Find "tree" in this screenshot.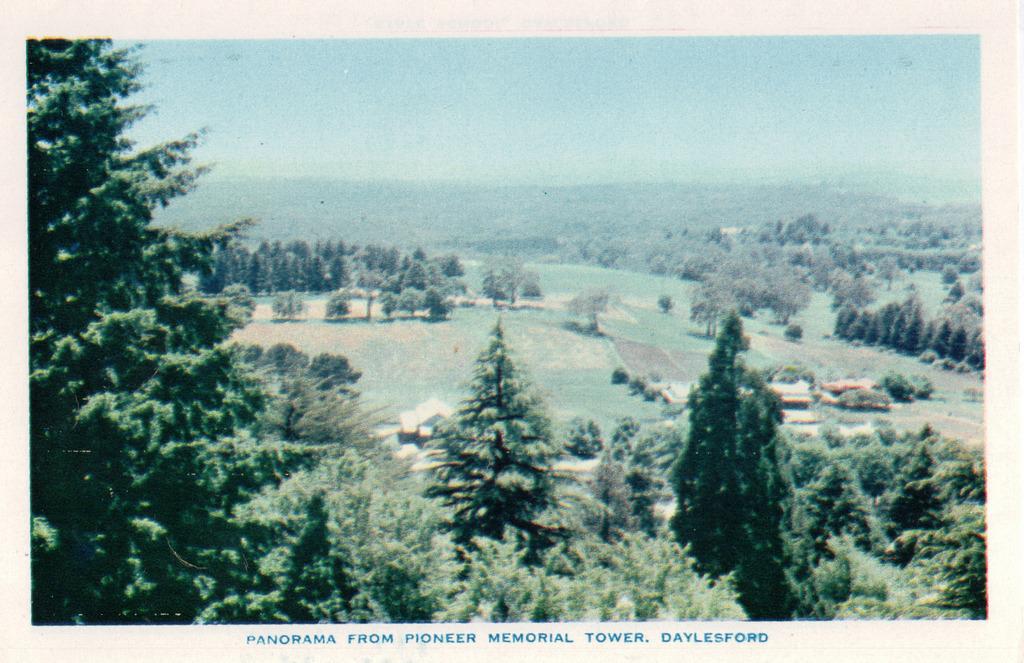
The bounding box for "tree" is bbox(26, 28, 340, 632).
